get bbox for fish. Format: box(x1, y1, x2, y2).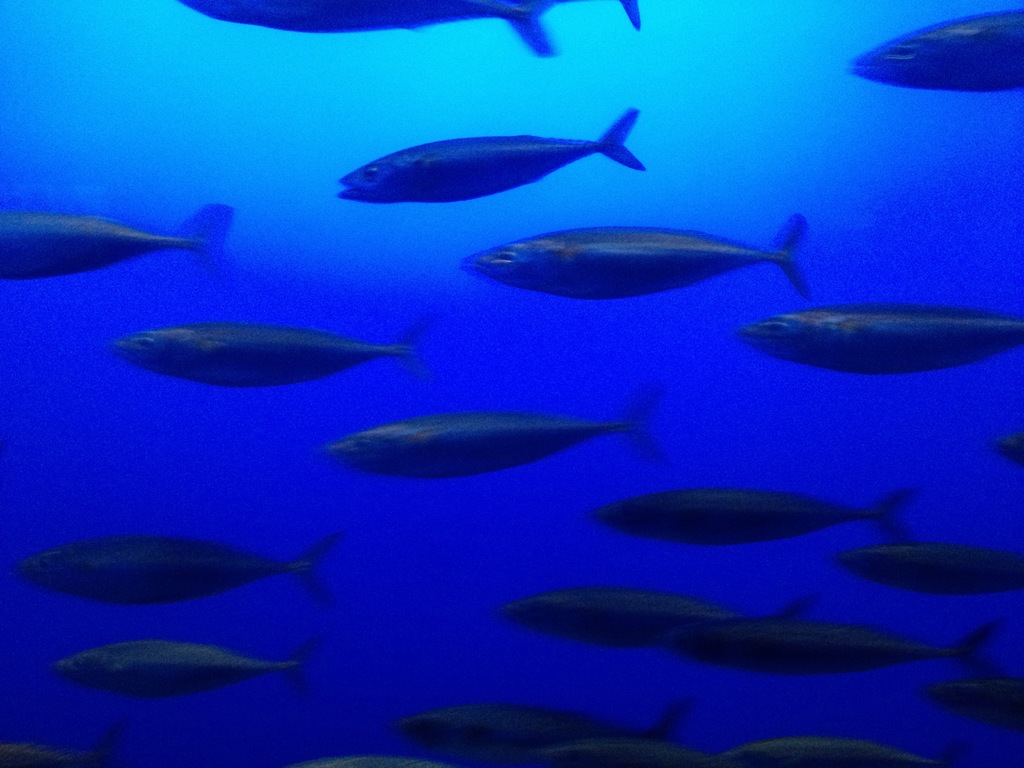
box(591, 476, 928, 547).
